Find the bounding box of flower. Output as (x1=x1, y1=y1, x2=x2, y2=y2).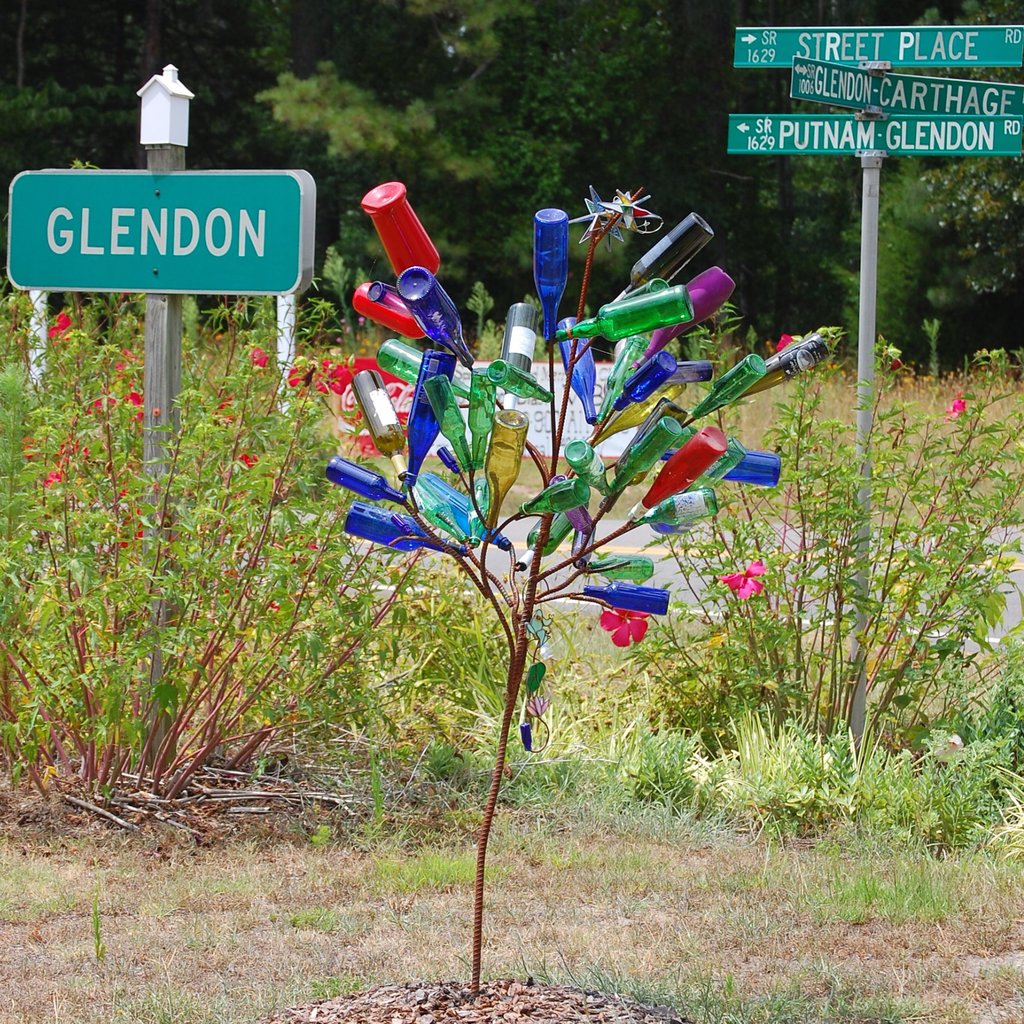
(x1=778, y1=329, x2=800, y2=354).
